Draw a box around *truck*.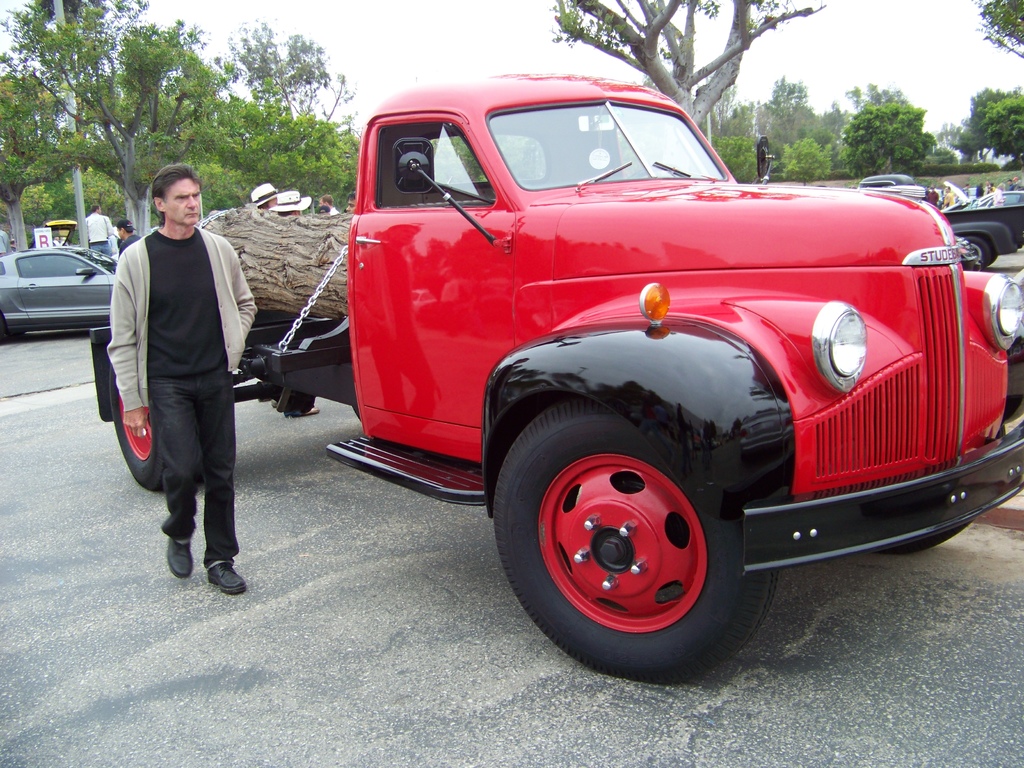
[852, 168, 1023, 274].
